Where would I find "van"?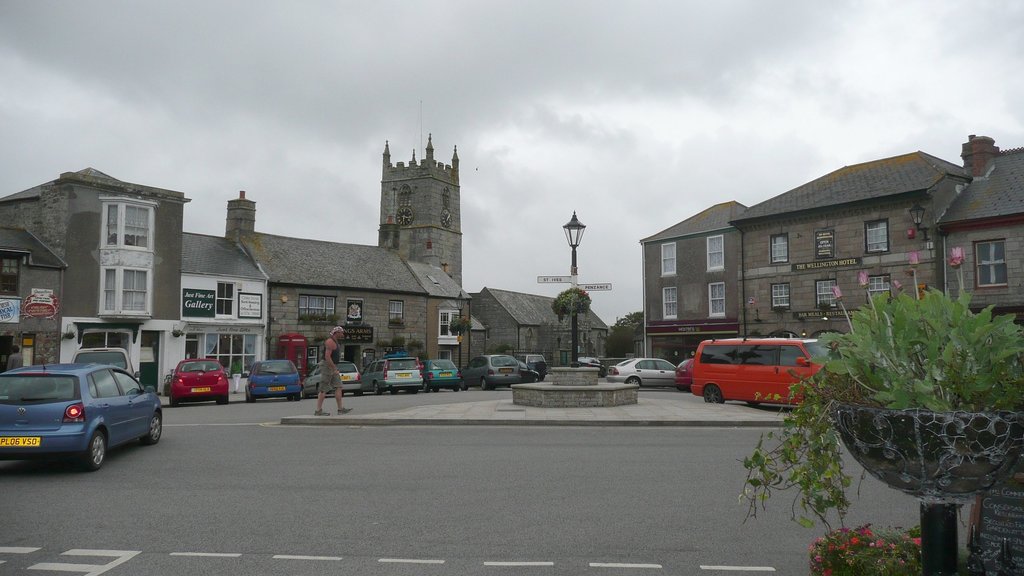
At box=[362, 355, 425, 392].
